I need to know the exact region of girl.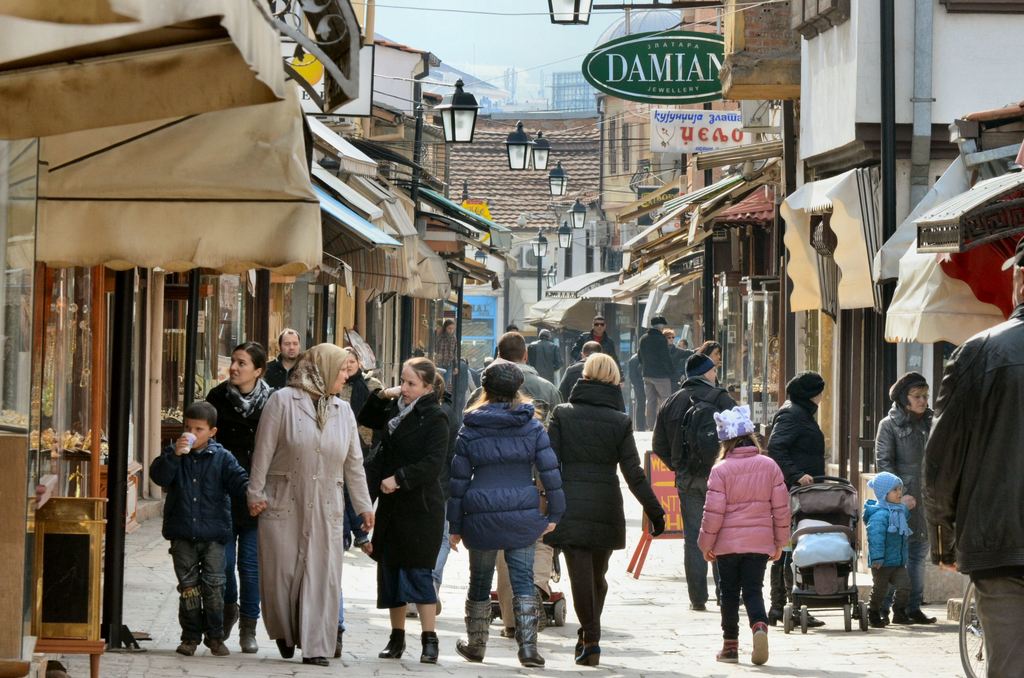
Region: (696,419,801,668).
